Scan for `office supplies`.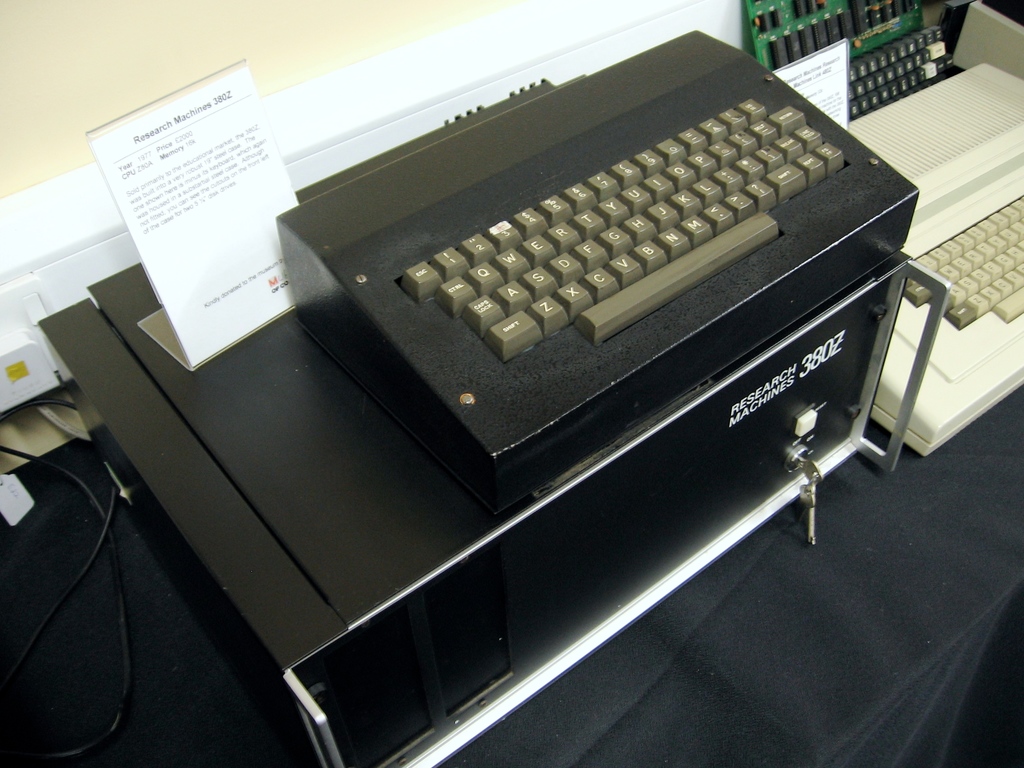
Scan result: locate(866, 10, 950, 96).
